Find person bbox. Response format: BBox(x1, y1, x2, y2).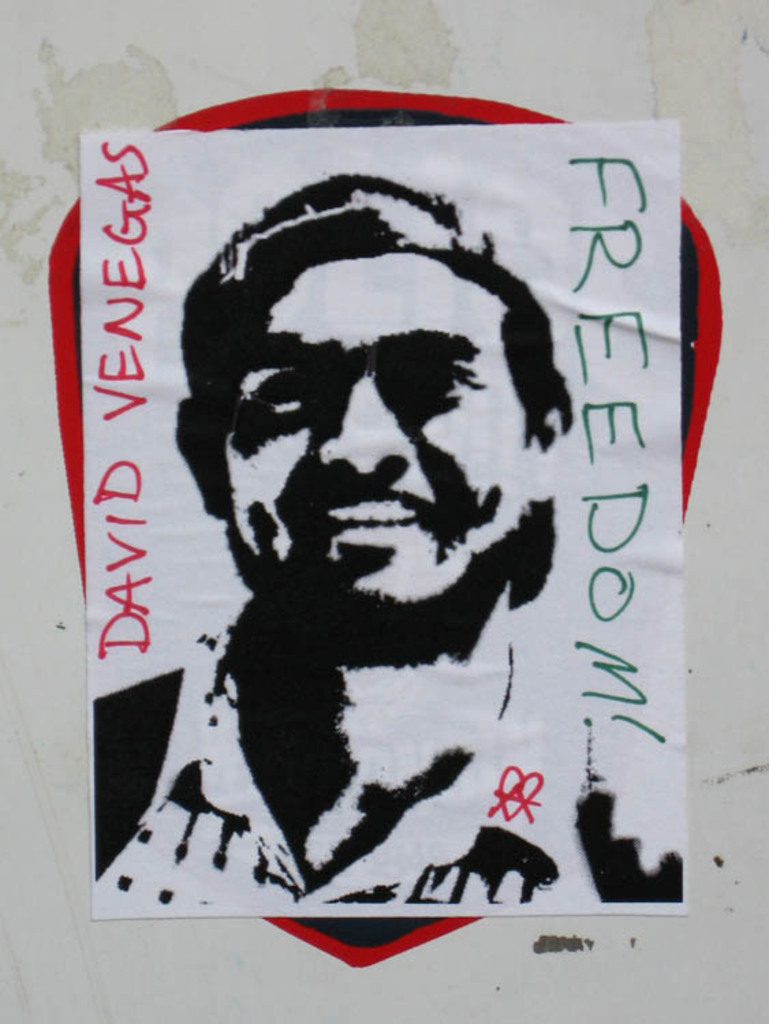
BBox(100, 164, 639, 991).
